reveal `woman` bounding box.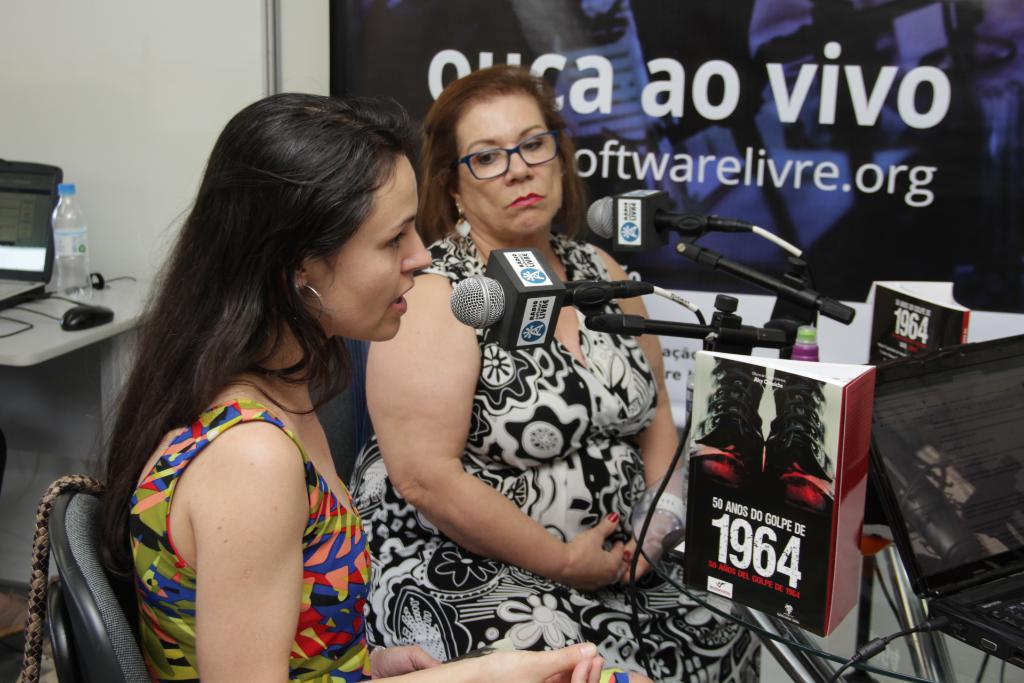
Revealed: {"left": 344, "top": 62, "right": 781, "bottom": 682}.
